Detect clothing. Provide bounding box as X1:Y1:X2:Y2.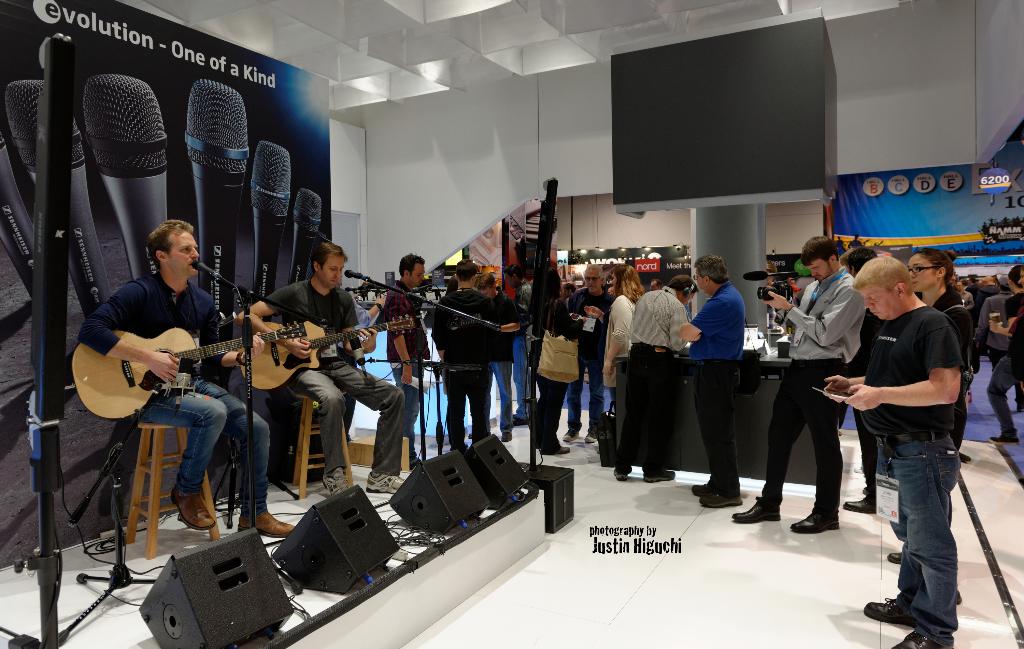
419:285:499:447.
